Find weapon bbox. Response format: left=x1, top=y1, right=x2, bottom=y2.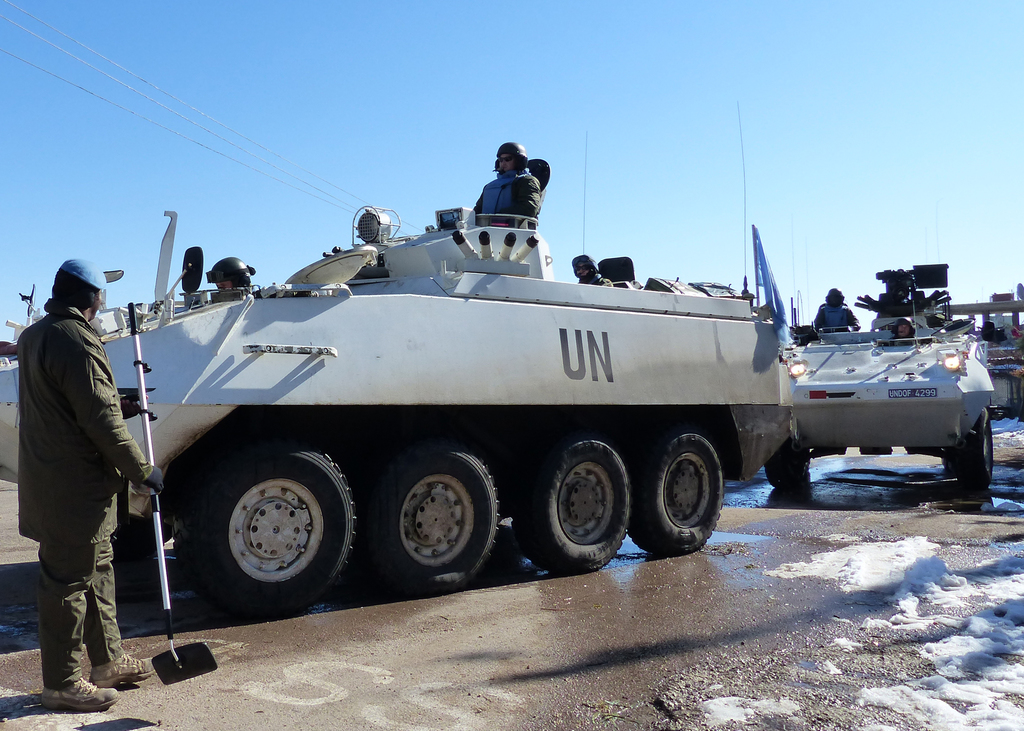
left=0, top=207, right=796, bottom=613.
